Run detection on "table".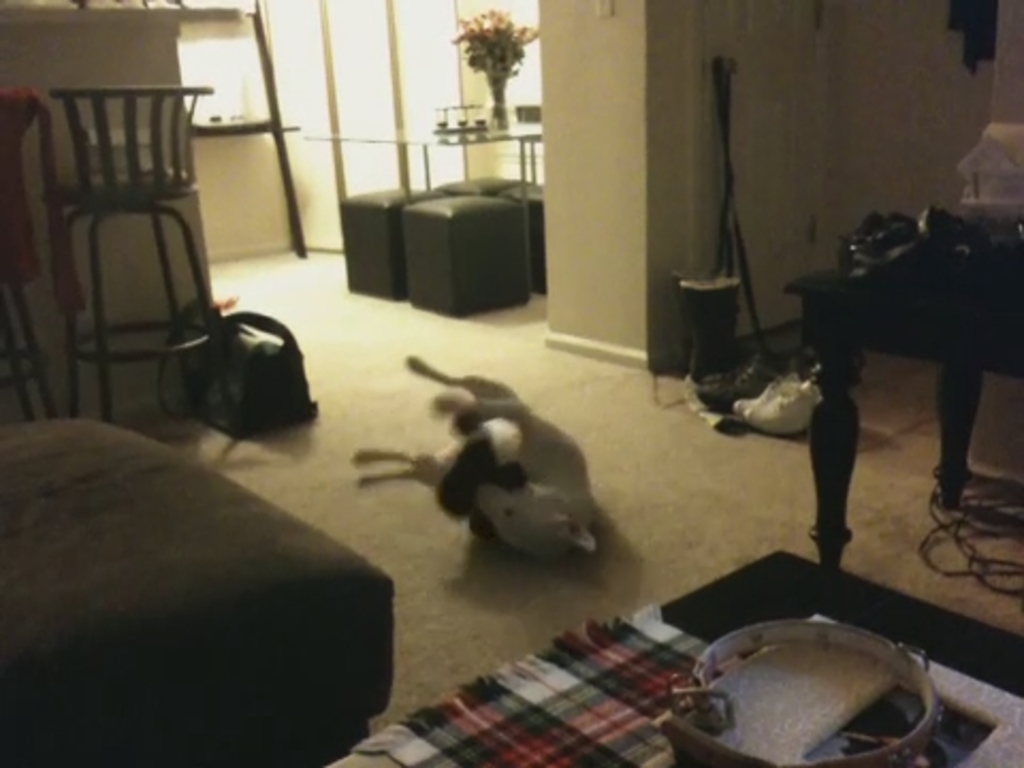
Result: [left=320, top=548, right=1022, bottom=766].
